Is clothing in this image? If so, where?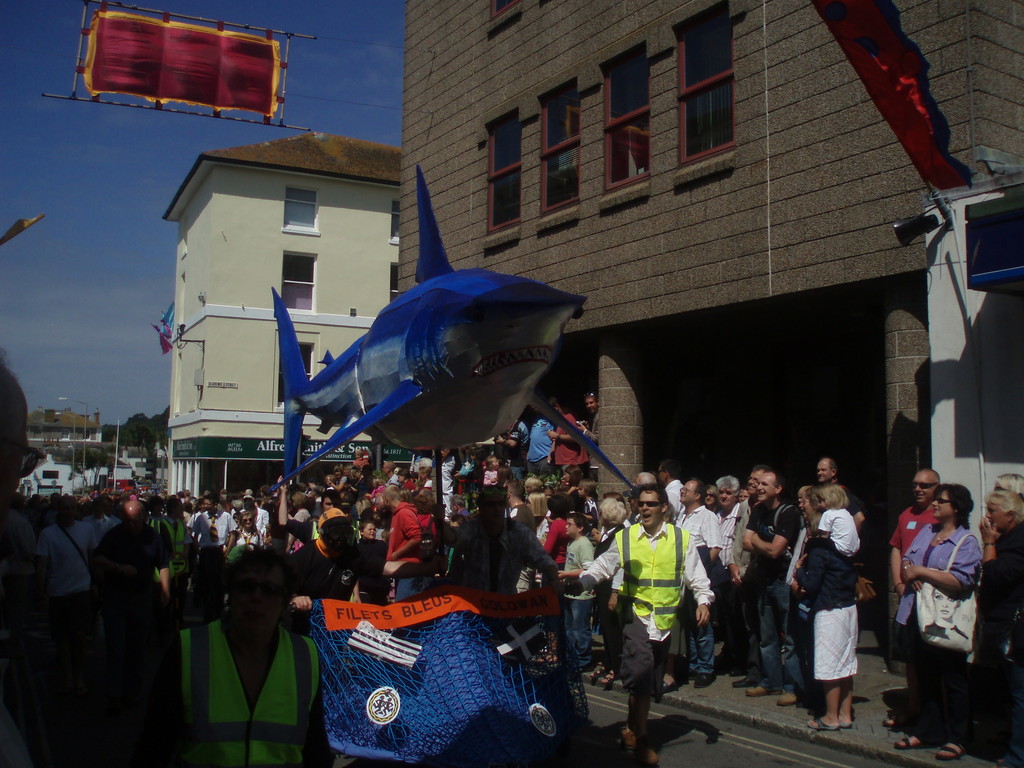
Yes, at bbox=(555, 415, 591, 480).
